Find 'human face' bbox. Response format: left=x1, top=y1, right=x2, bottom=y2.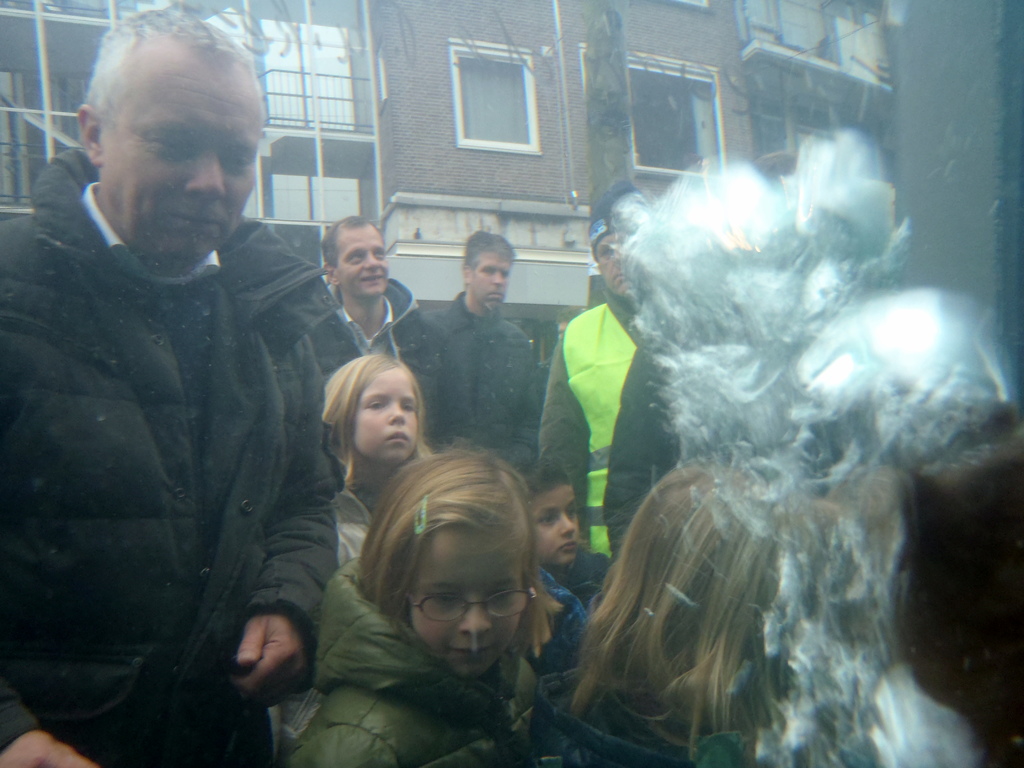
left=529, top=479, right=582, bottom=555.
